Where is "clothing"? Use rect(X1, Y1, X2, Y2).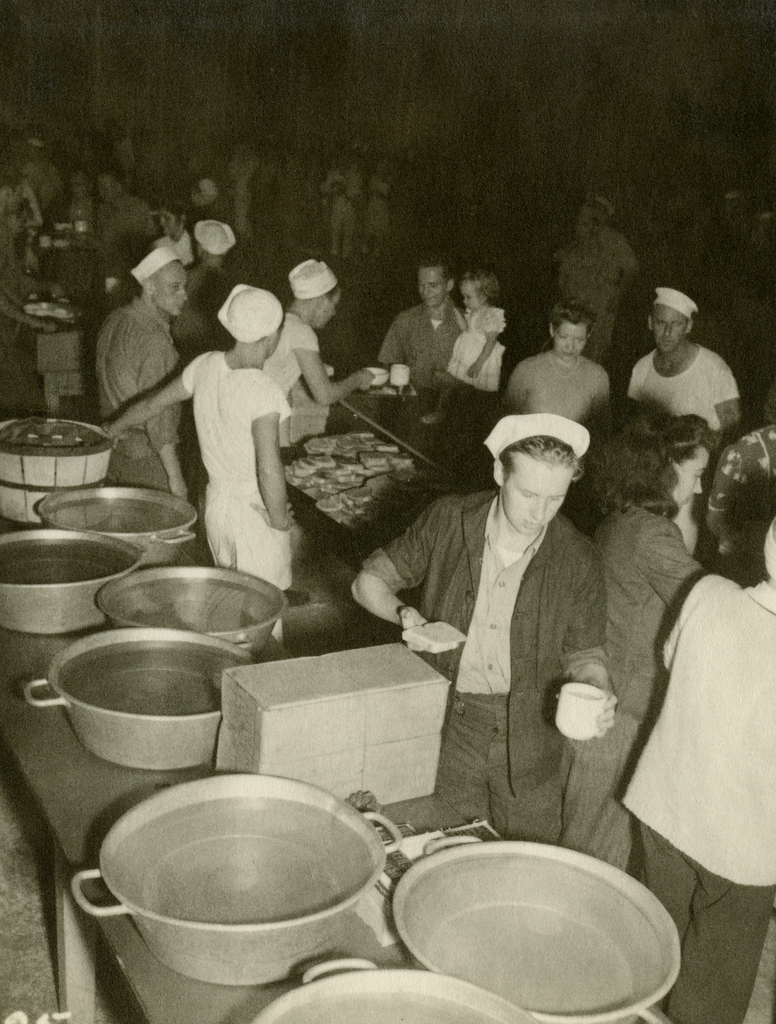
rect(362, 488, 598, 852).
